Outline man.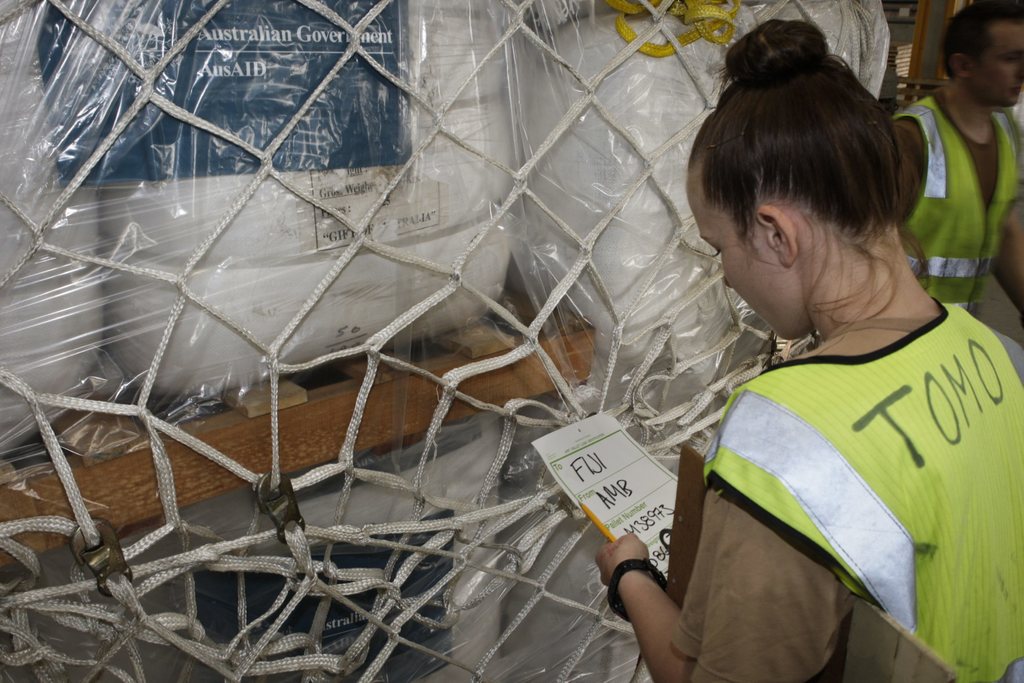
Outline: bbox=(896, 0, 1023, 339).
